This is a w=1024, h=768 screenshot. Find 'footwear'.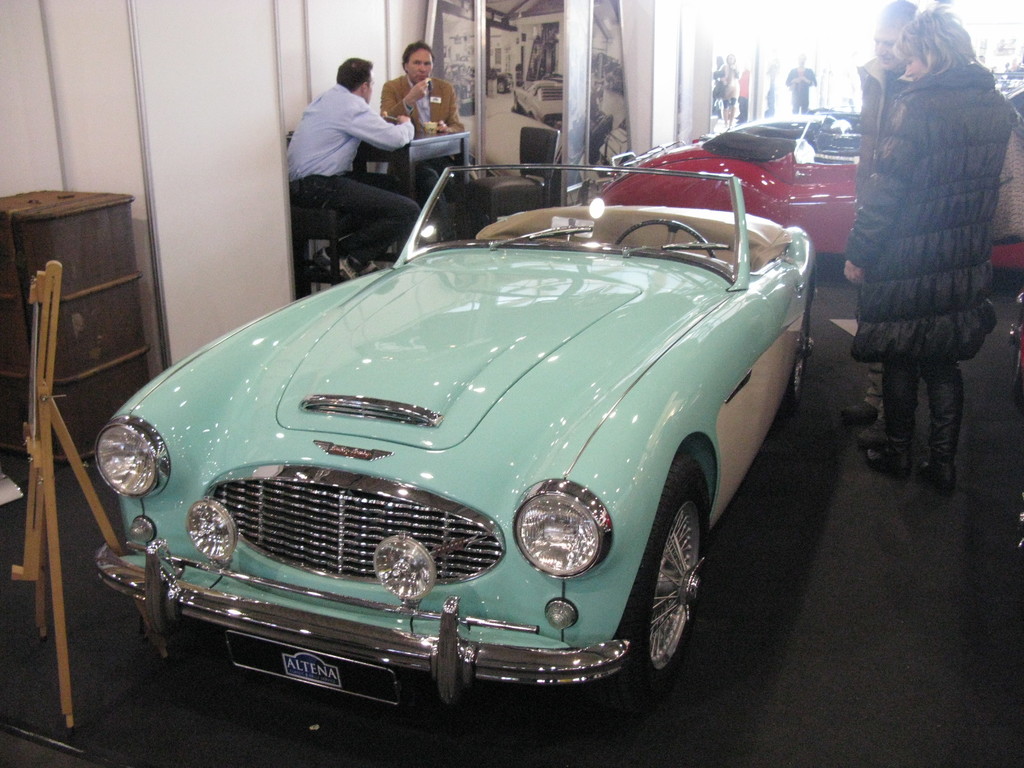
Bounding box: detection(842, 400, 888, 426).
